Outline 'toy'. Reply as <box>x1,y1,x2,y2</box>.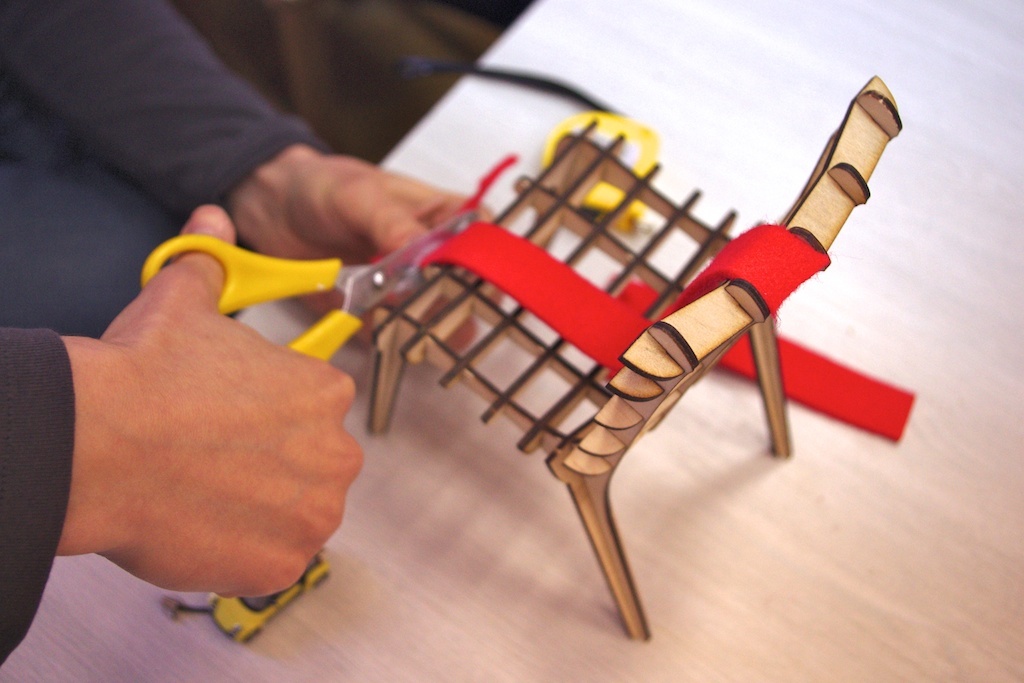
<box>359,72,914,638</box>.
